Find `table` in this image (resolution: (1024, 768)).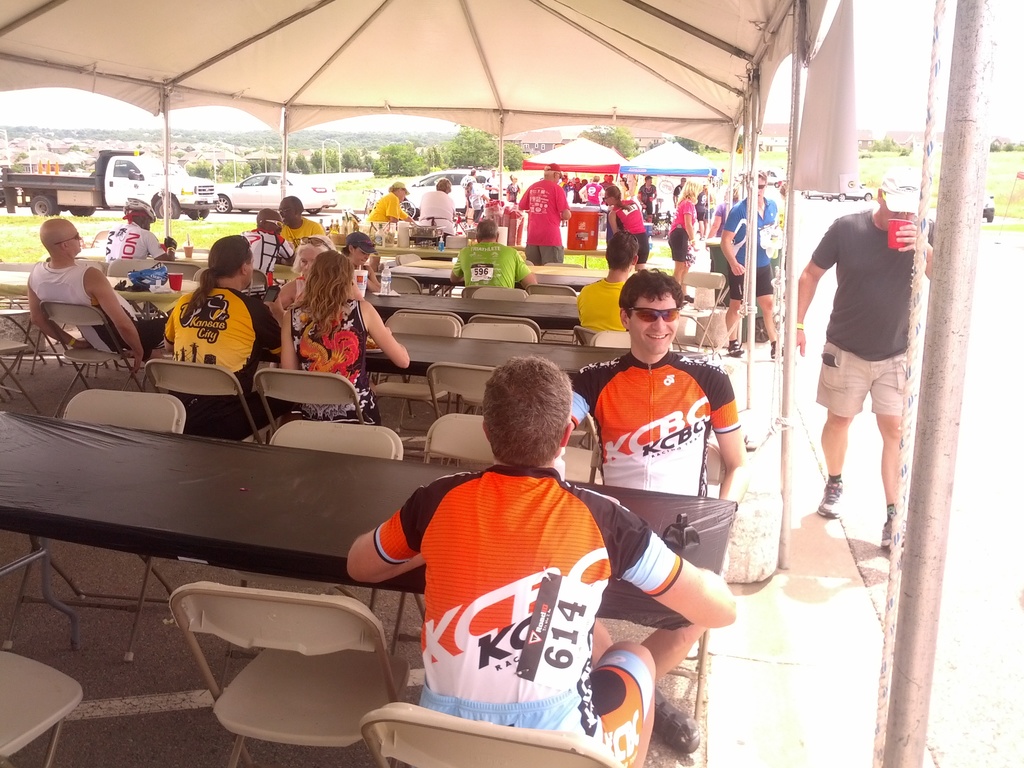
(246,278,579,344).
